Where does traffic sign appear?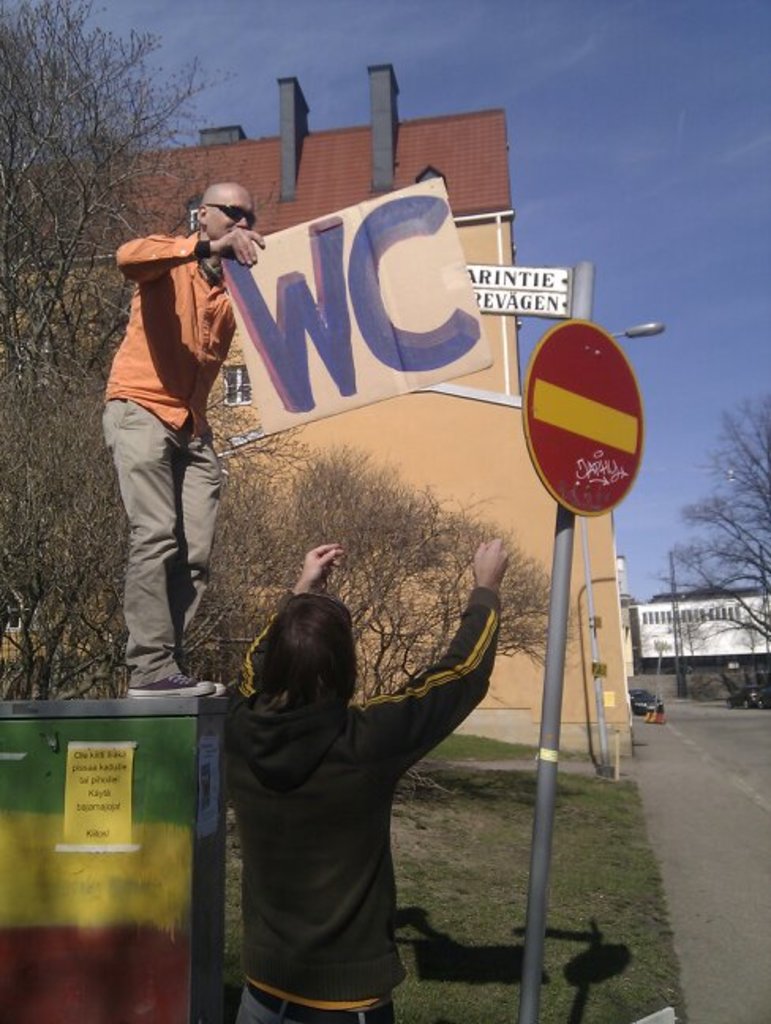
Appears at locate(461, 265, 567, 311).
